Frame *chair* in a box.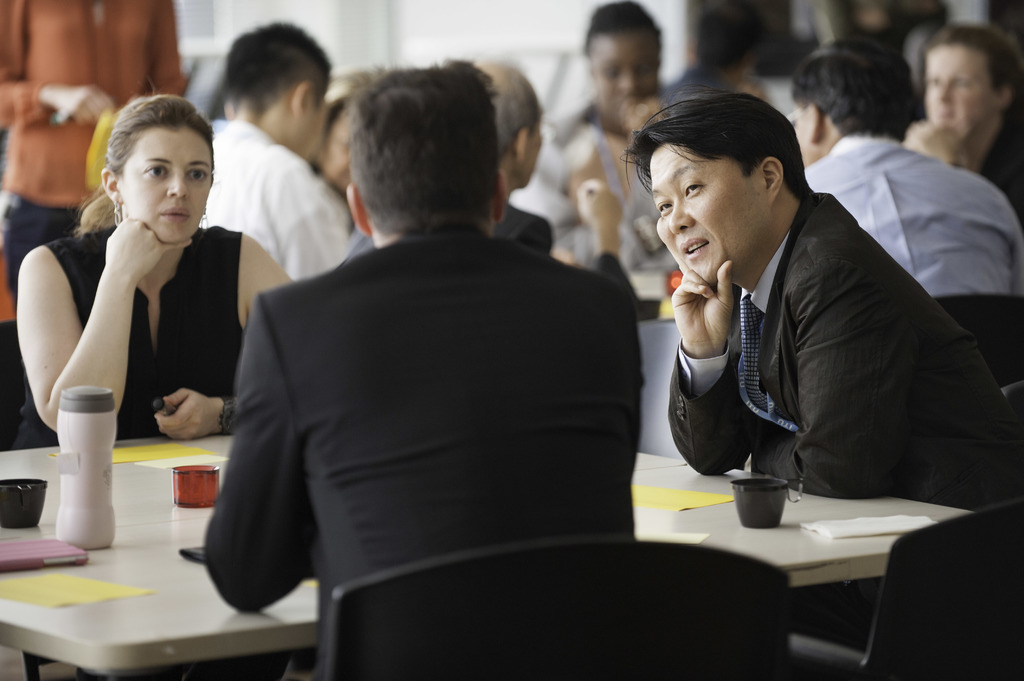
l=932, t=292, r=1023, b=390.
